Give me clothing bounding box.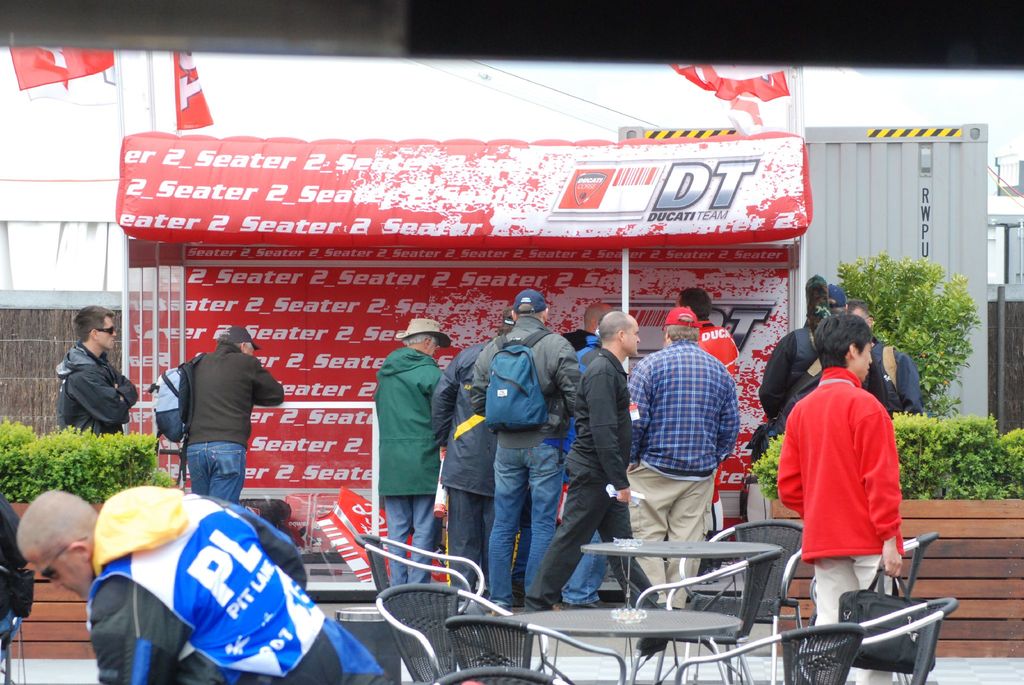
{"x1": 178, "y1": 340, "x2": 282, "y2": 508}.
